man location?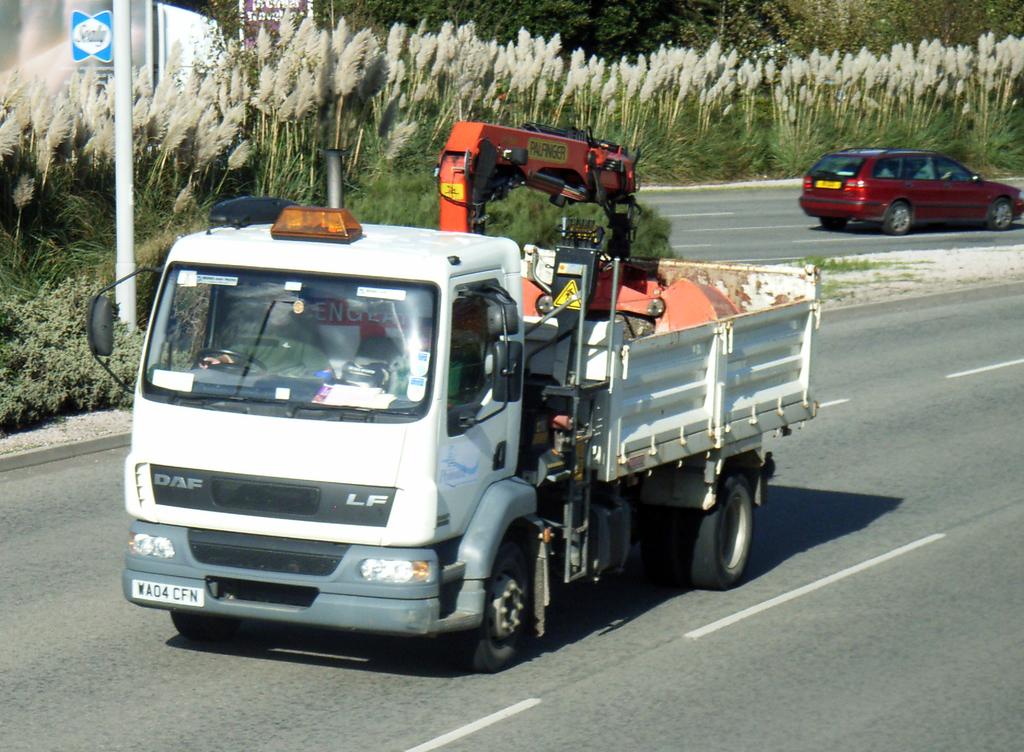
(left=199, top=279, right=335, bottom=375)
